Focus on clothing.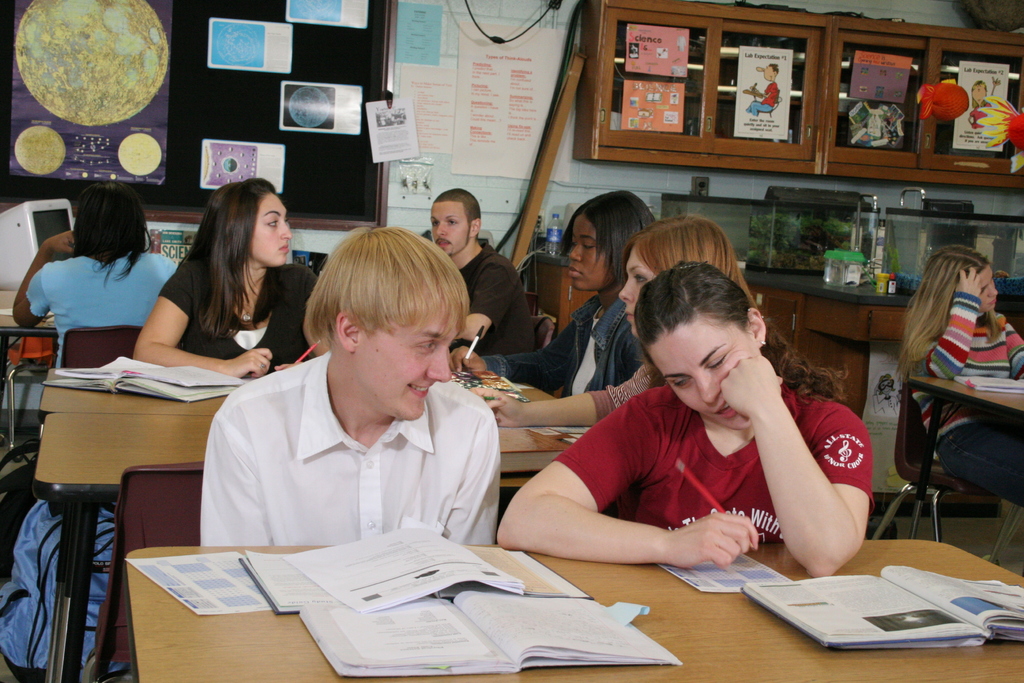
Focused at x1=907 y1=290 x2=1023 y2=495.
